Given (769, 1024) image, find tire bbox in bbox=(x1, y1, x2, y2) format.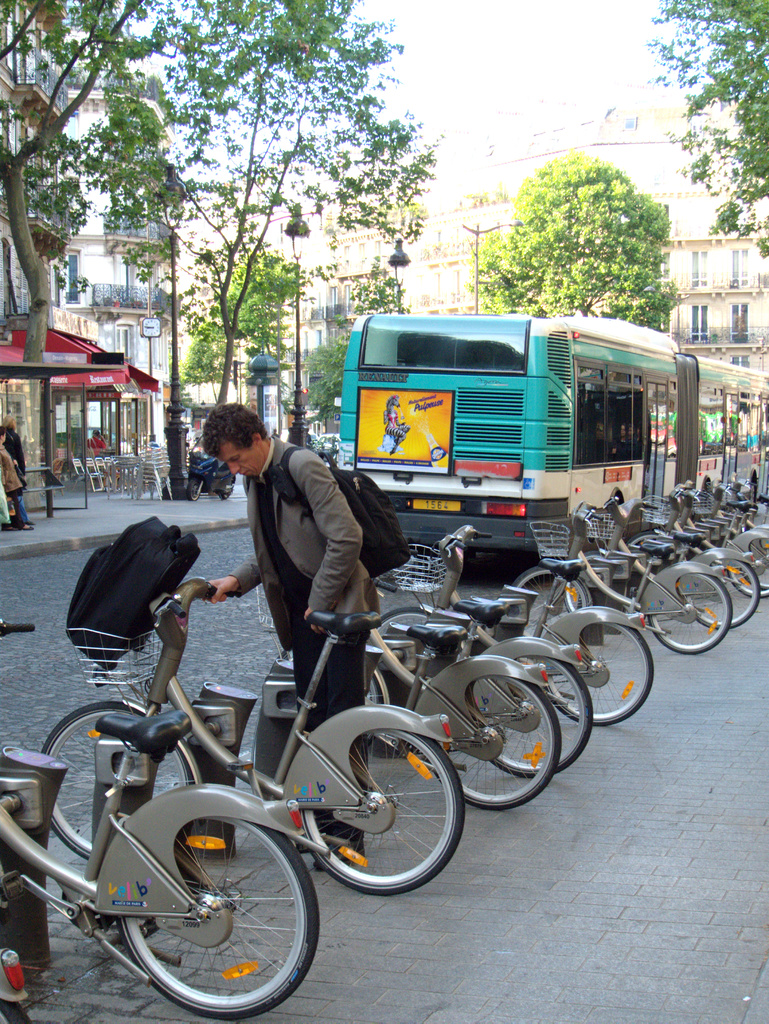
bbox=(647, 559, 734, 655).
